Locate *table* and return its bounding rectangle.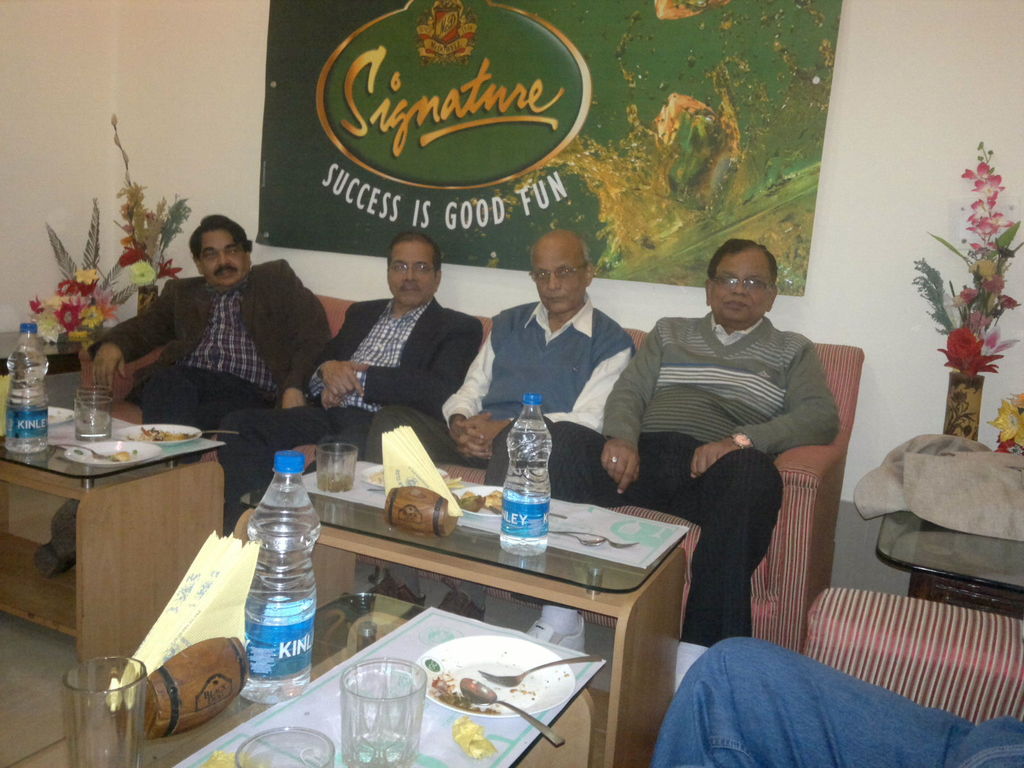
879, 507, 1021, 621.
